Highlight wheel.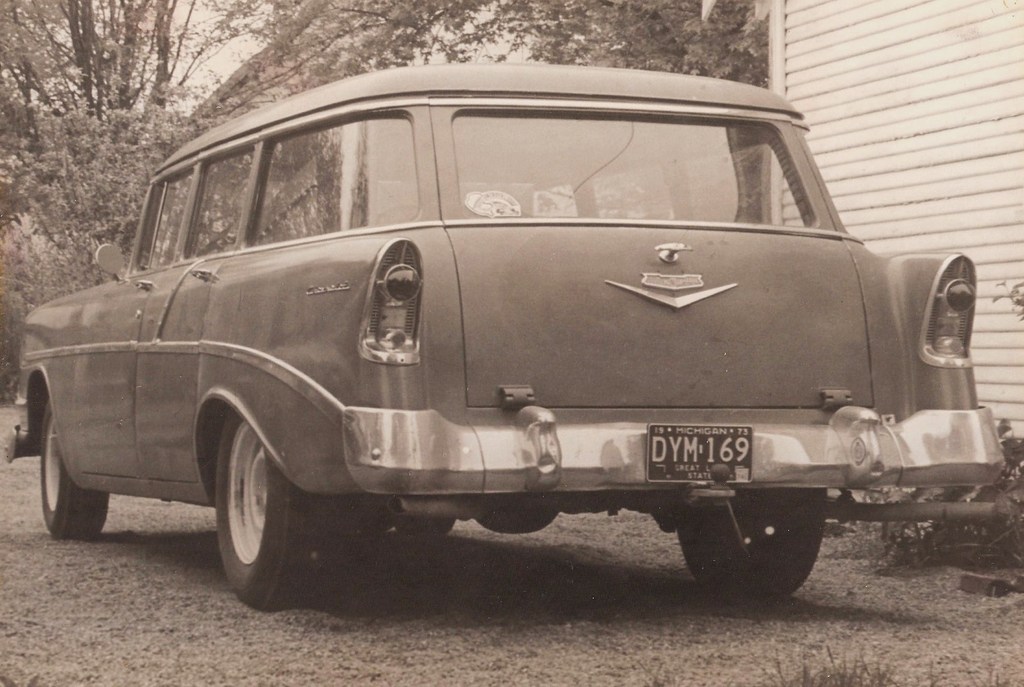
Highlighted region: 193 414 298 594.
